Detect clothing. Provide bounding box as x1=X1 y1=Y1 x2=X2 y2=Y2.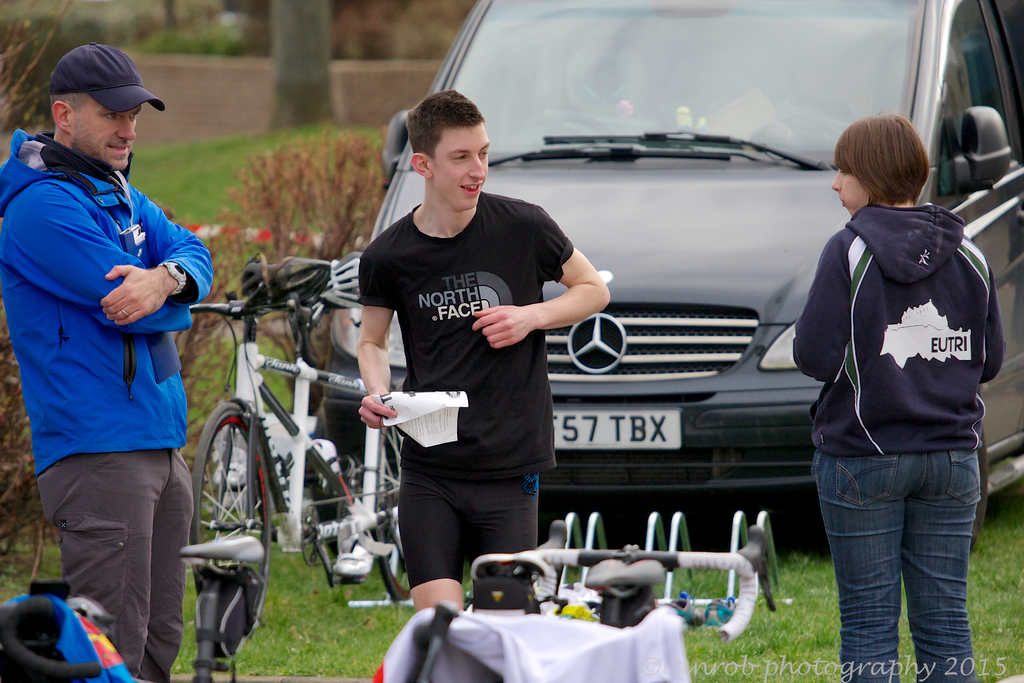
x1=19 y1=76 x2=206 y2=641.
